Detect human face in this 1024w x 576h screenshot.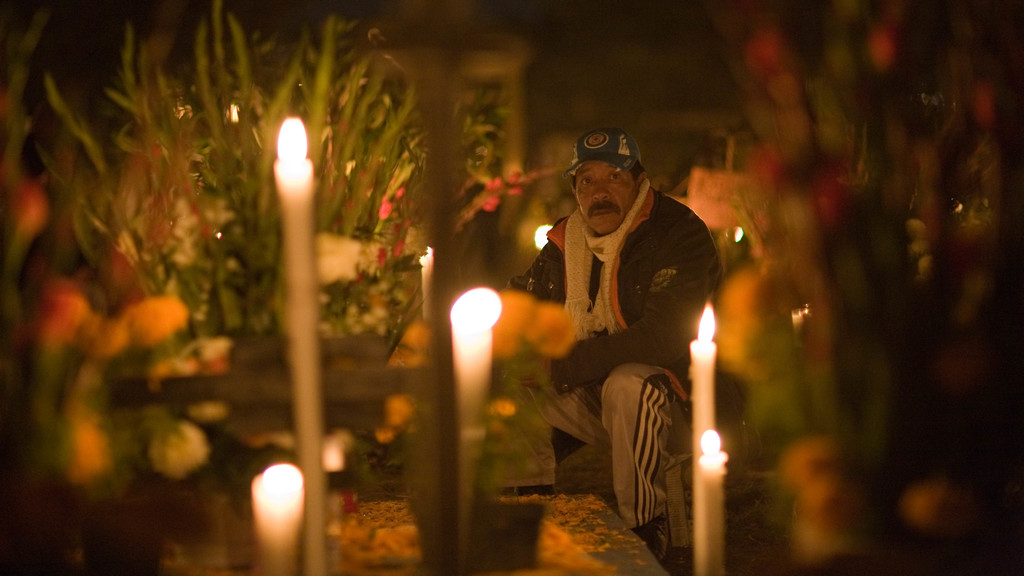
Detection: region(572, 161, 641, 243).
